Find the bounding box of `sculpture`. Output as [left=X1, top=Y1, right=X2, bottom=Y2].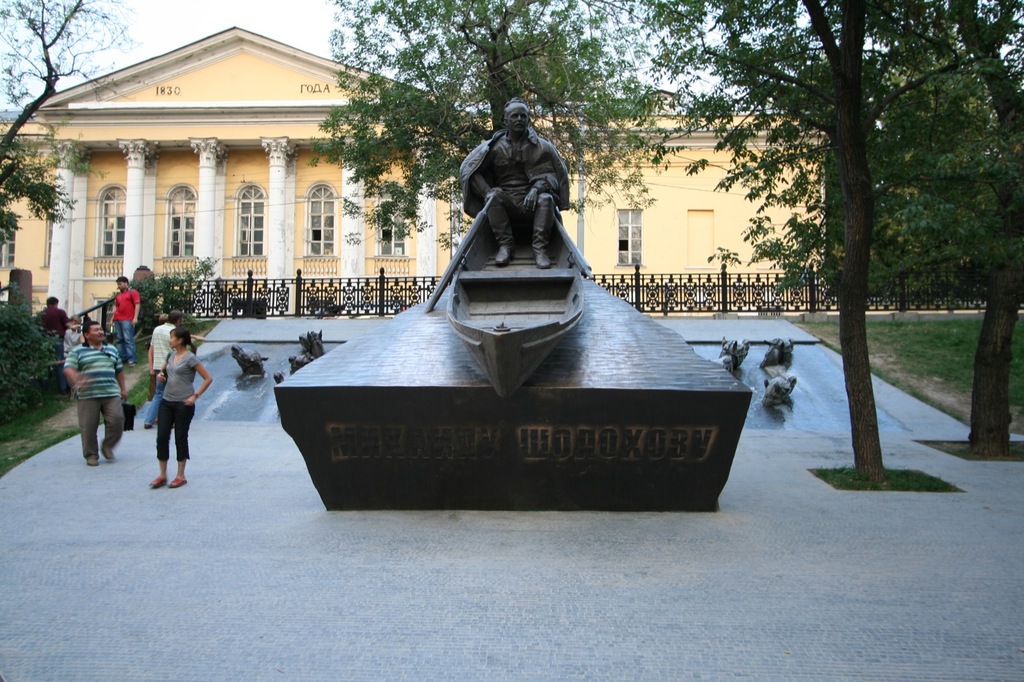
[left=756, top=332, right=797, bottom=370].
